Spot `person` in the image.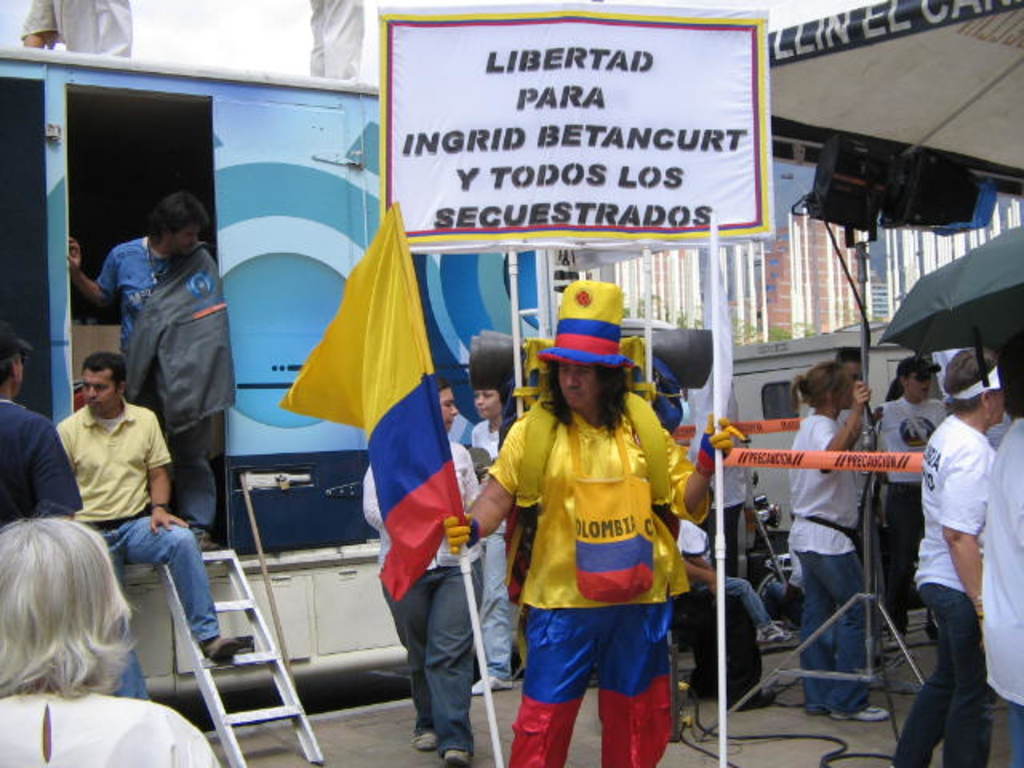
`person` found at BBox(467, 378, 520, 694).
